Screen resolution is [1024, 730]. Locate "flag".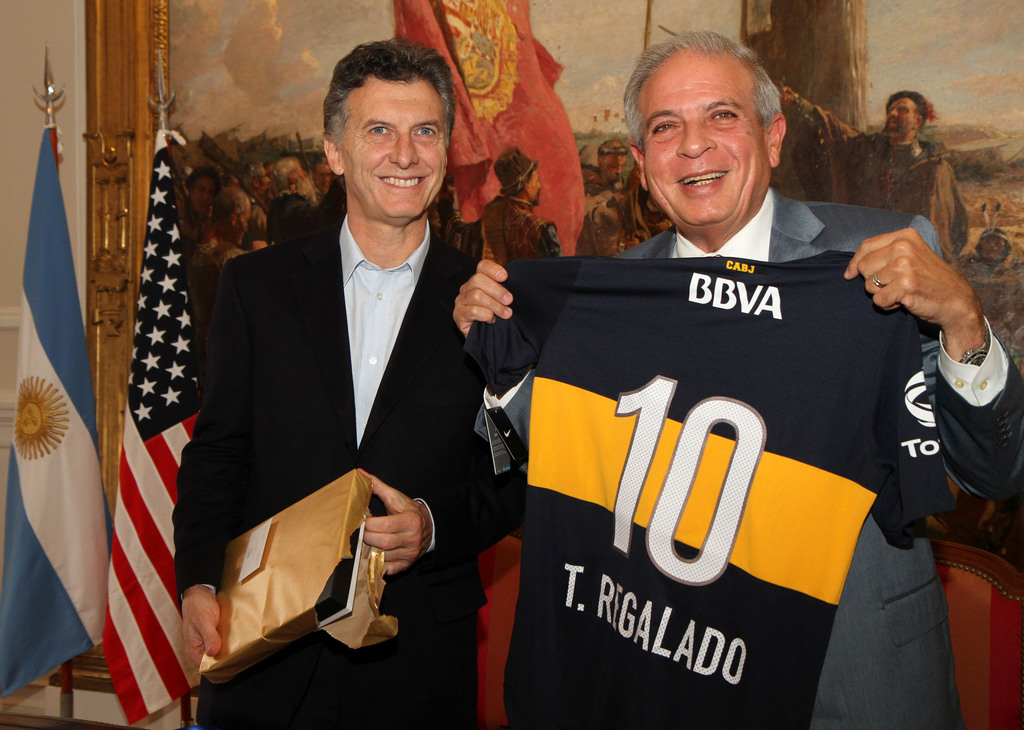
crop(103, 127, 209, 729).
